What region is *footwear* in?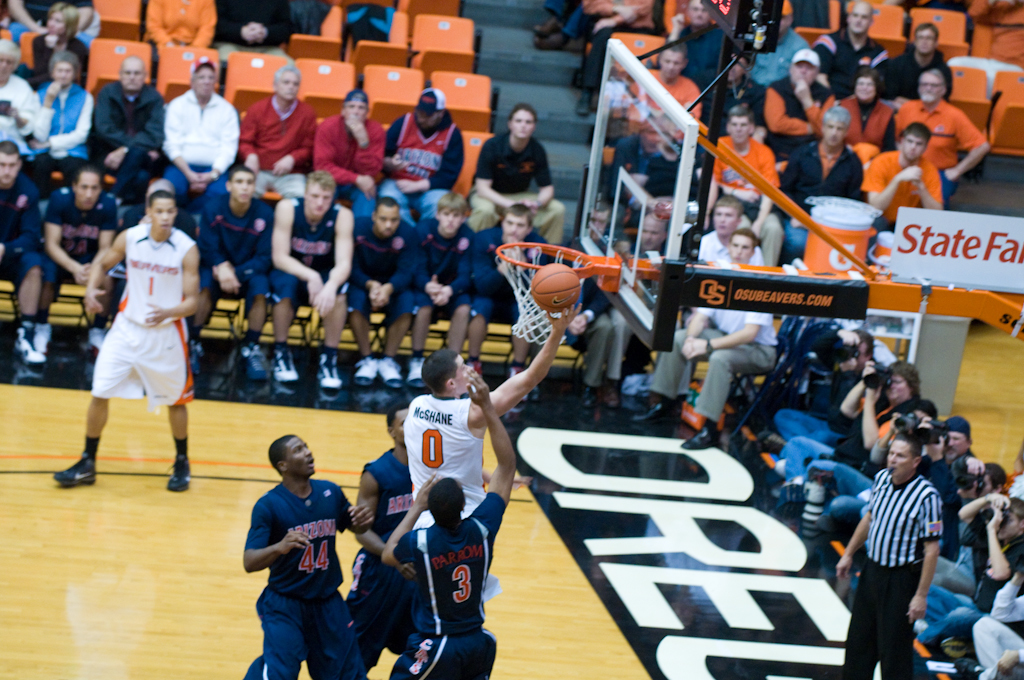
(x1=956, y1=661, x2=984, y2=679).
